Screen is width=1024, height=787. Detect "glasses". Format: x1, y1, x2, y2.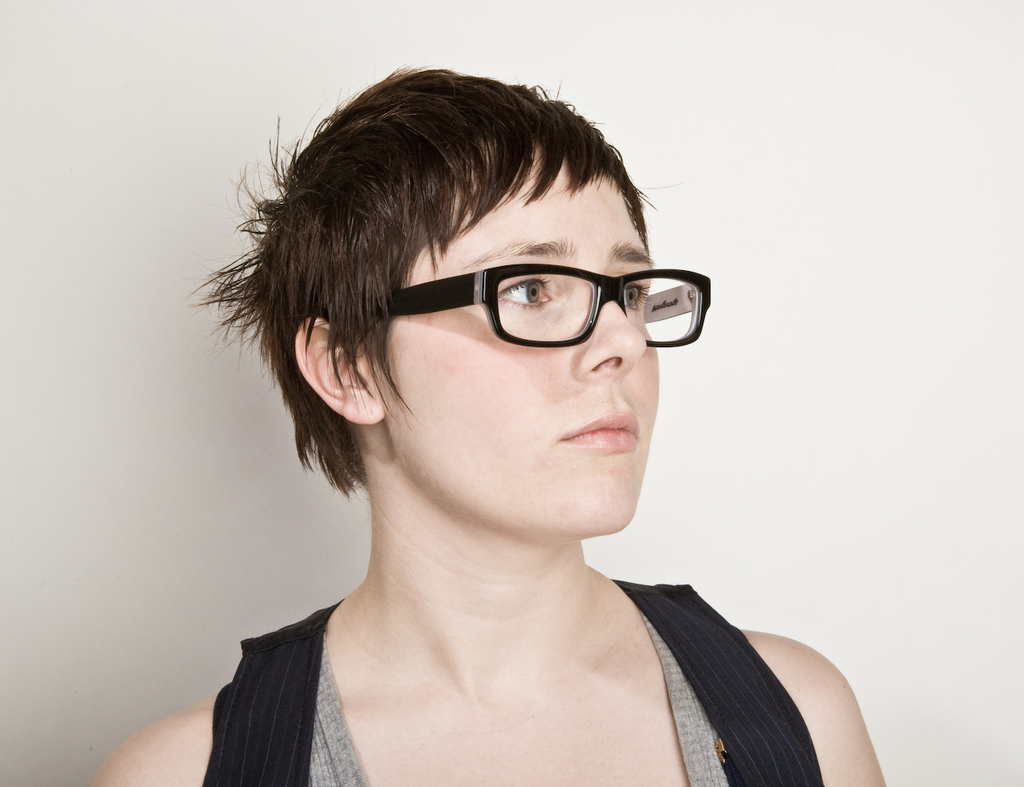
332, 261, 721, 357.
